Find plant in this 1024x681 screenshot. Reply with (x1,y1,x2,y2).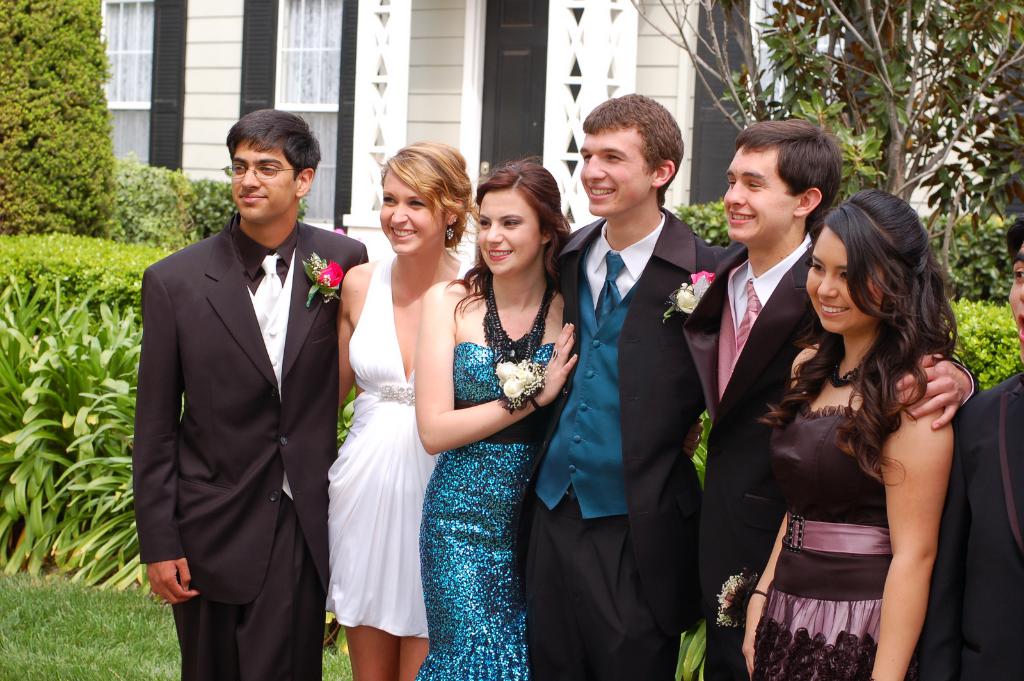
(673,621,709,680).
